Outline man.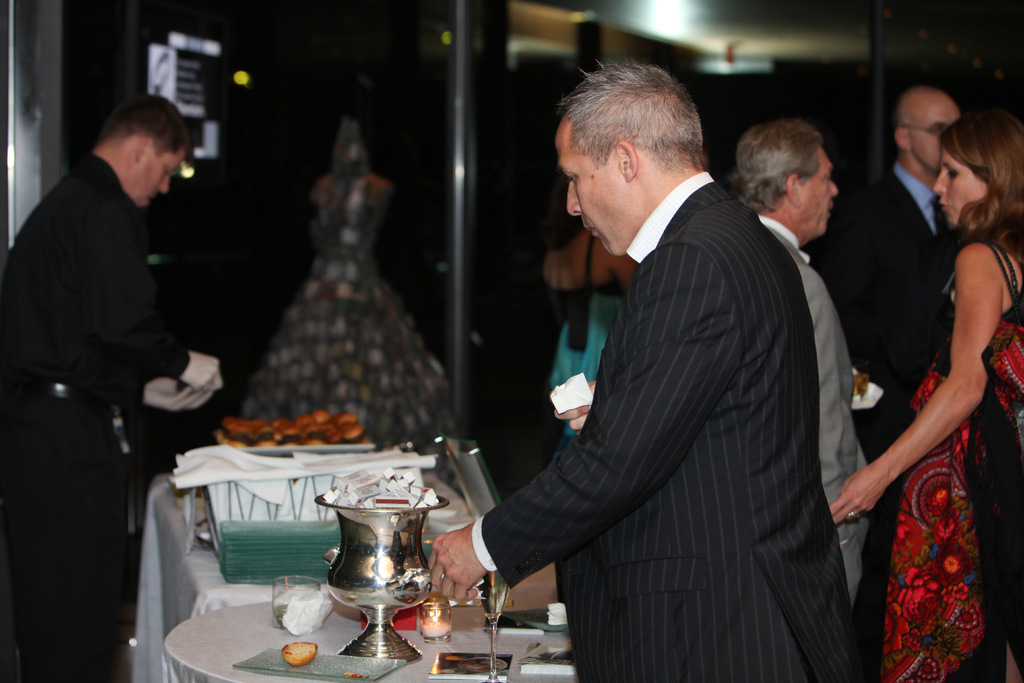
Outline: <box>2,92,226,682</box>.
